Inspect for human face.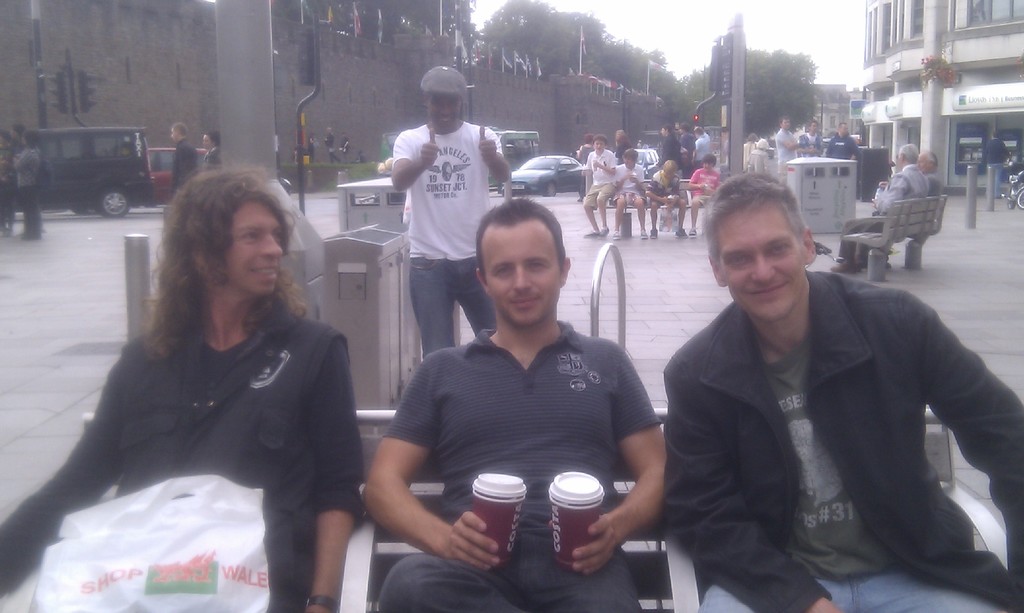
Inspection: l=812, t=123, r=818, b=131.
